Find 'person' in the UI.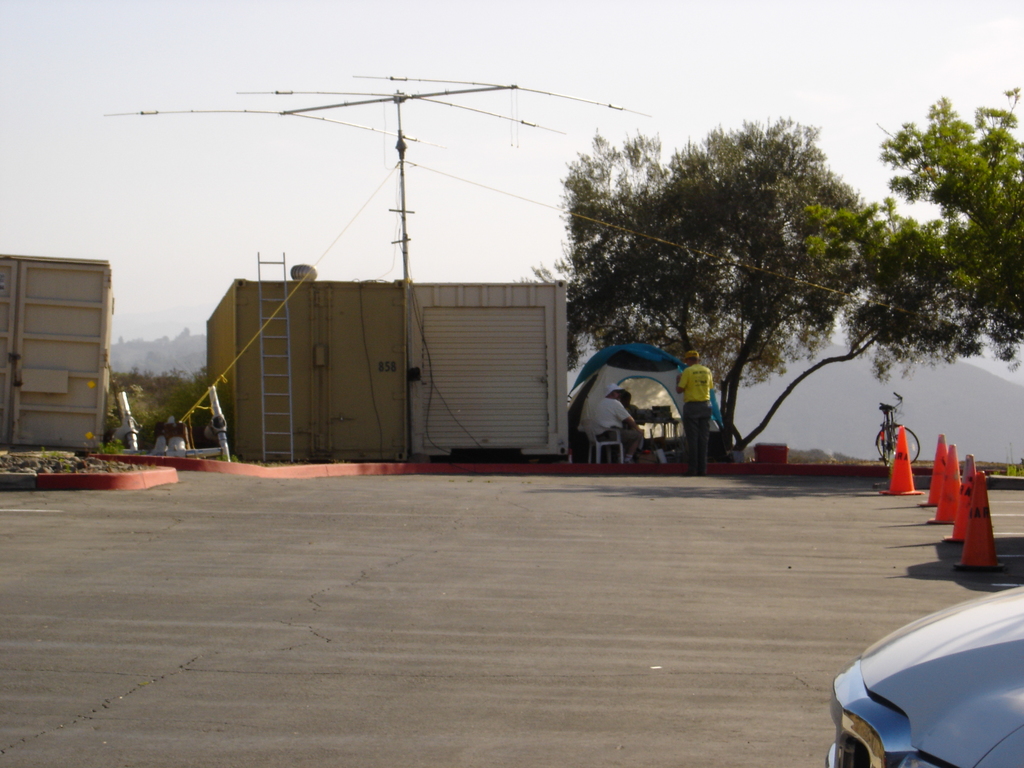
UI element at <region>596, 383, 655, 465</region>.
